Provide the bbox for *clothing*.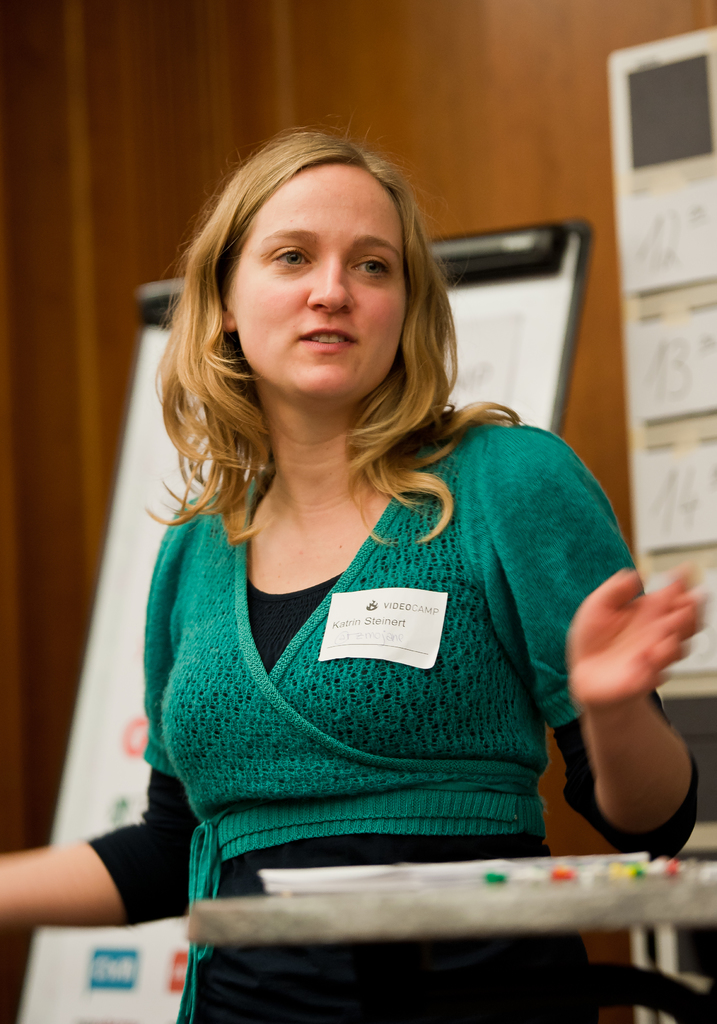
84:409:699:1023.
